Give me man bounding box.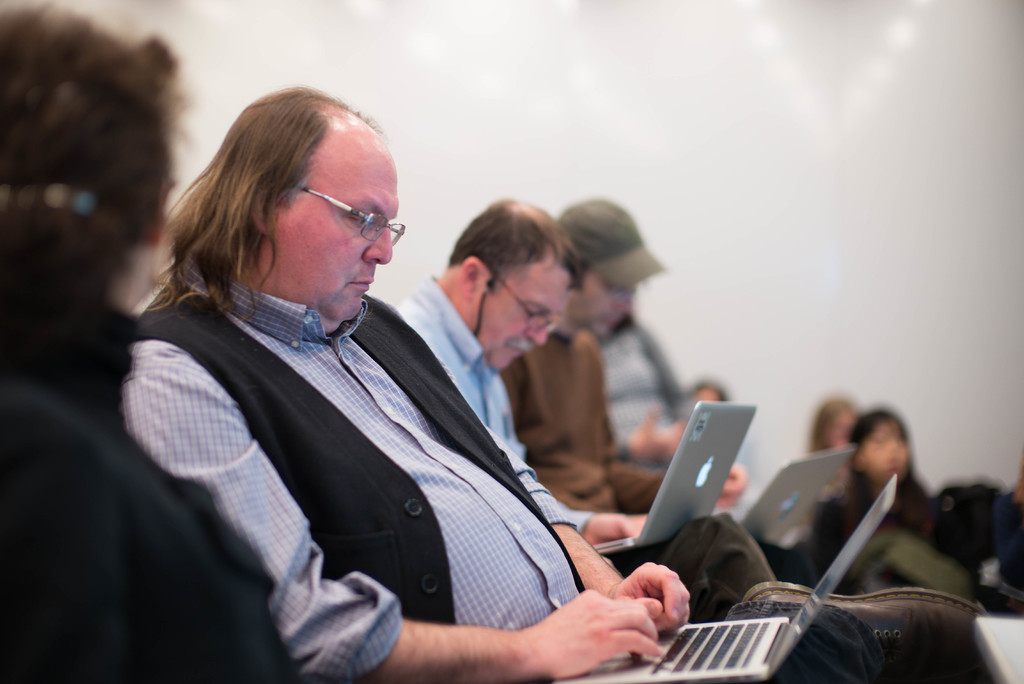
<bbox>122, 82, 1006, 683</bbox>.
